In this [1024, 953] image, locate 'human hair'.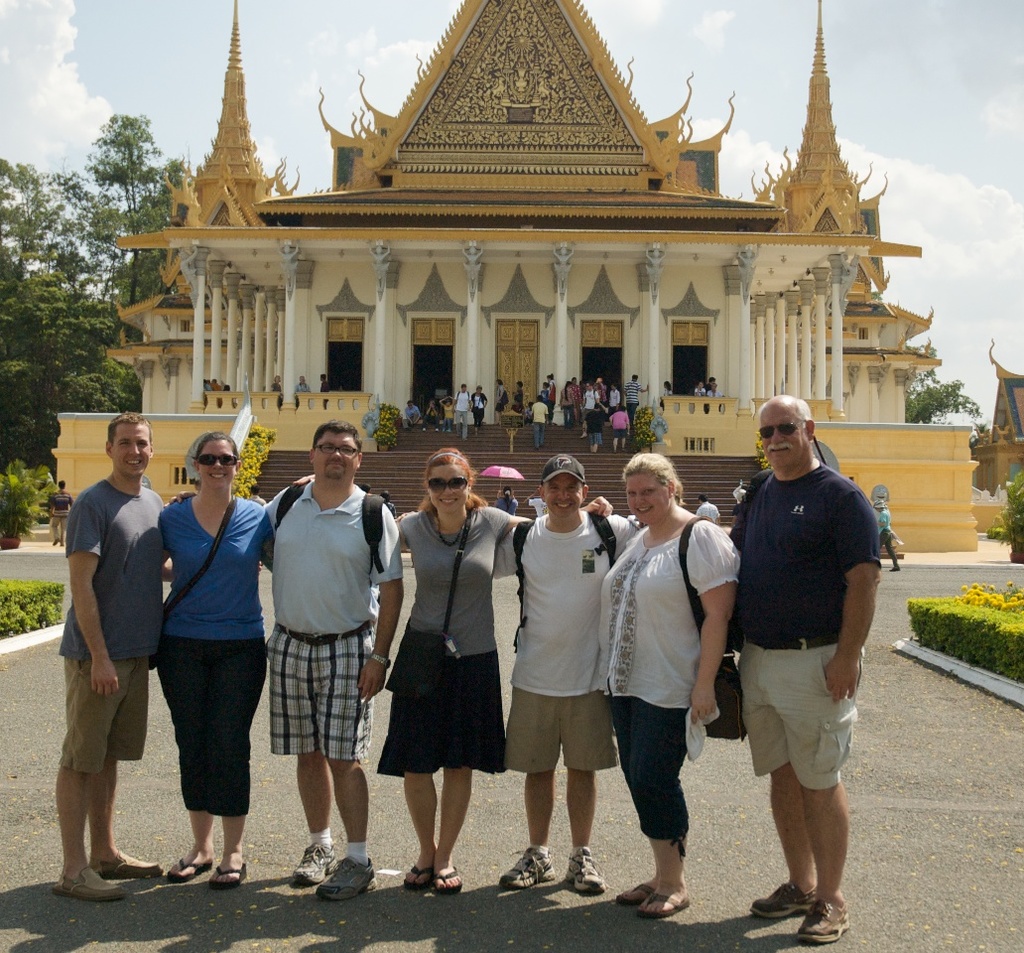
Bounding box: (408, 398, 413, 401).
